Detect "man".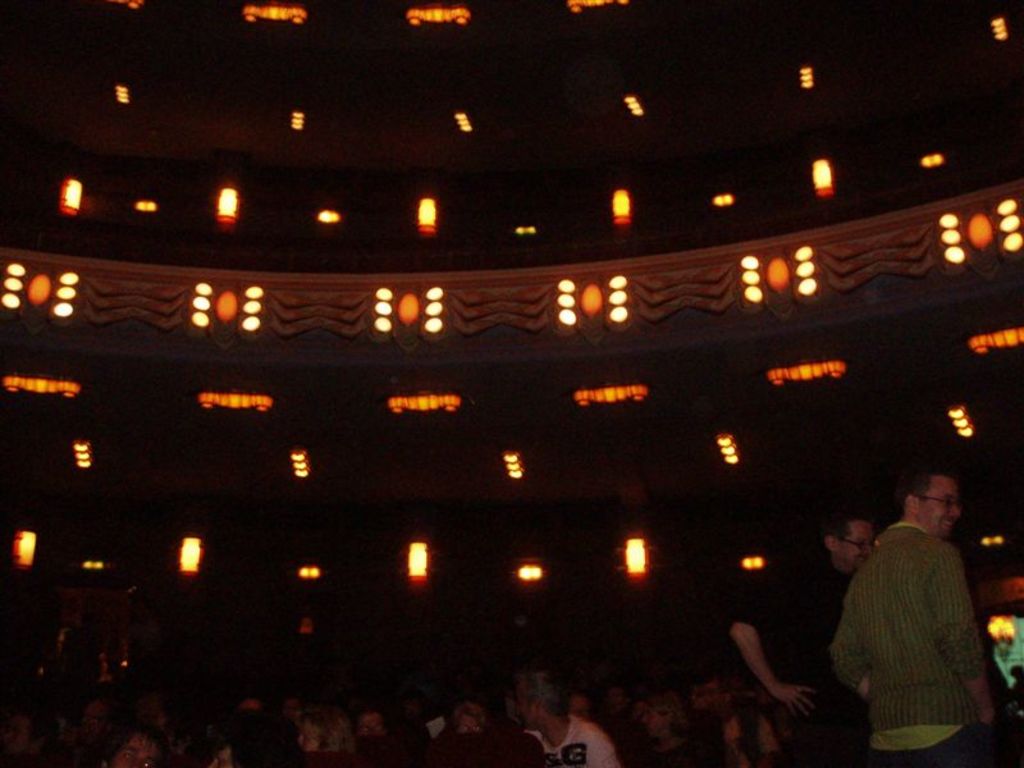
Detected at <region>716, 503, 873, 767</region>.
